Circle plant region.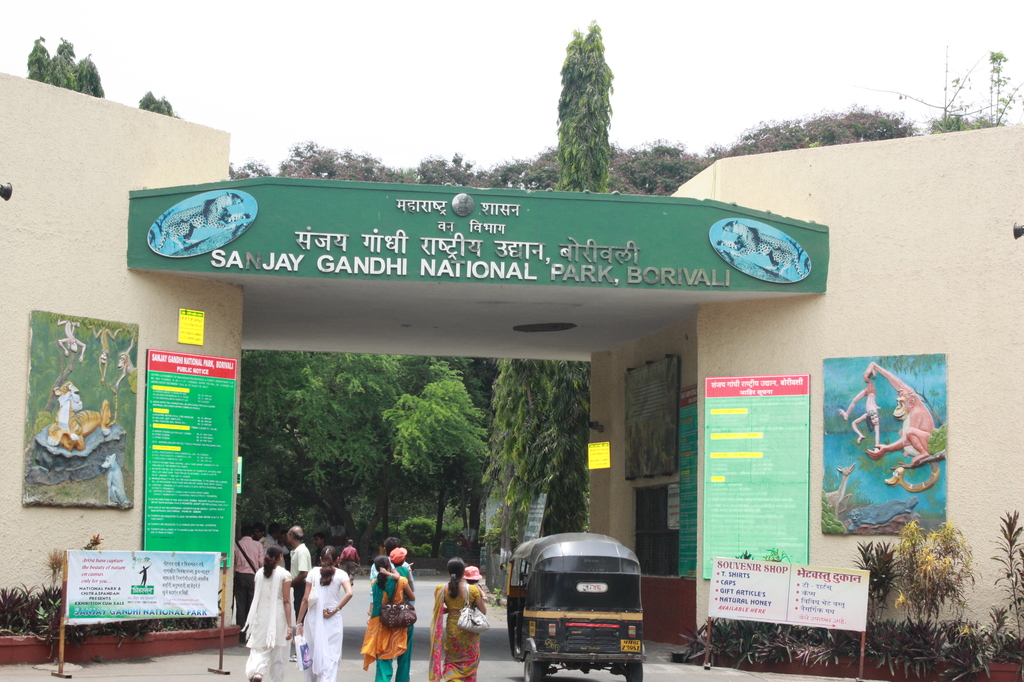
Region: (left=82, top=528, right=101, bottom=553).
